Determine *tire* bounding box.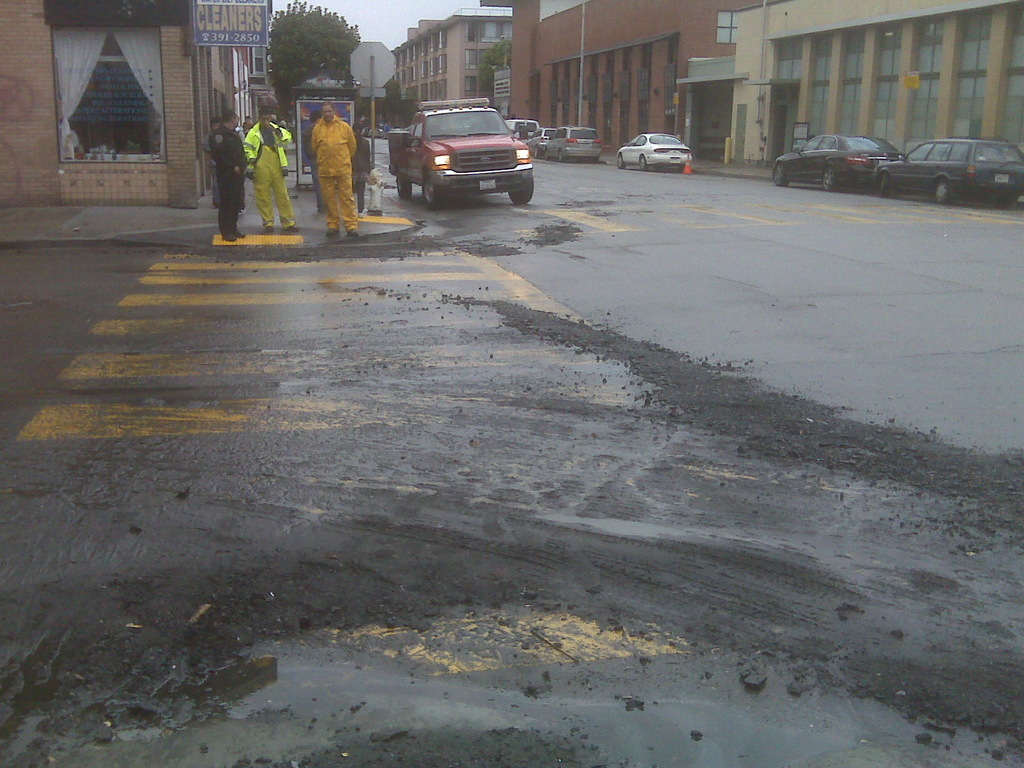
Determined: (x1=614, y1=152, x2=625, y2=169).
